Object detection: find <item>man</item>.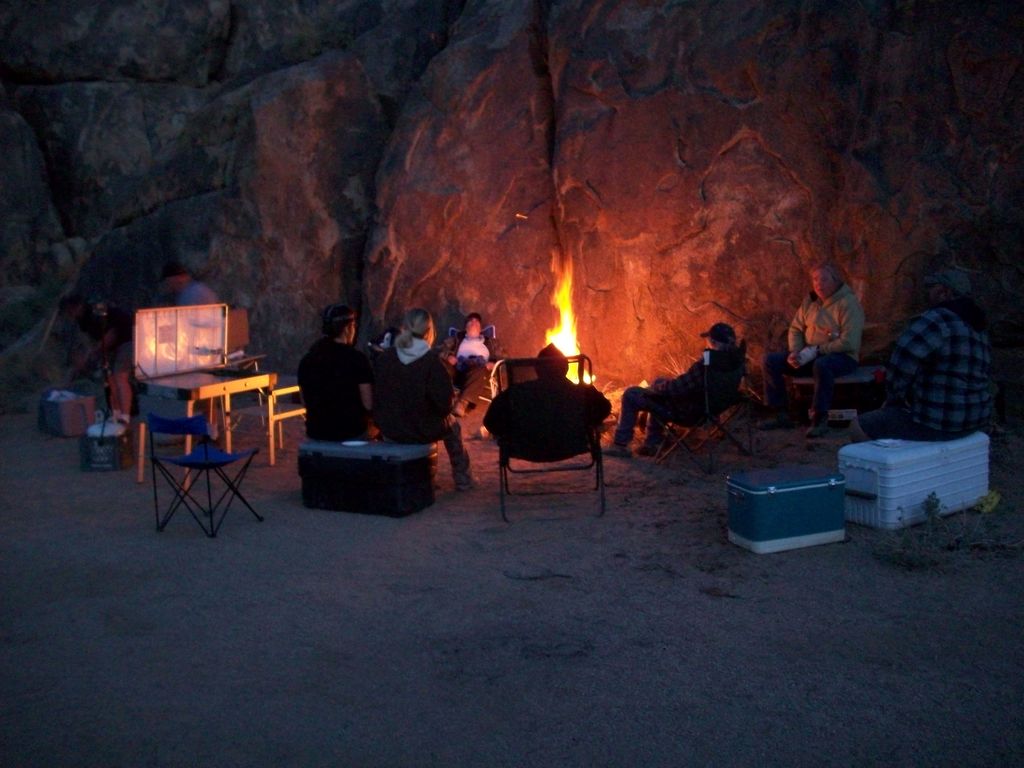
x1=298 y1=300 x2=378 y2=444.
